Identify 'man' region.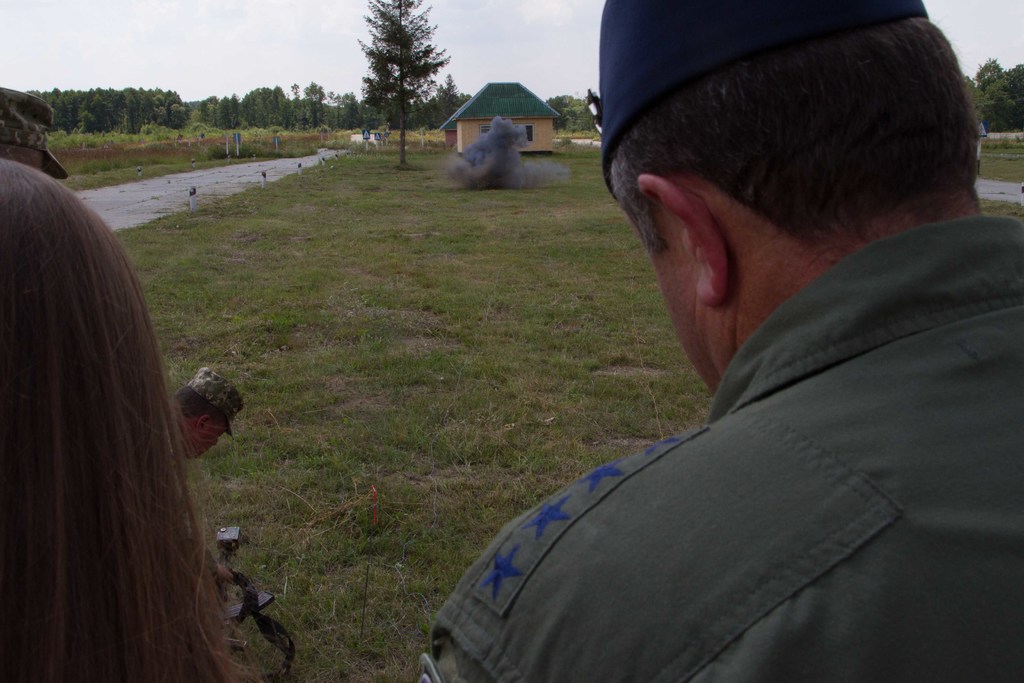
Region: l=167, t=365, r=246, b=462.
